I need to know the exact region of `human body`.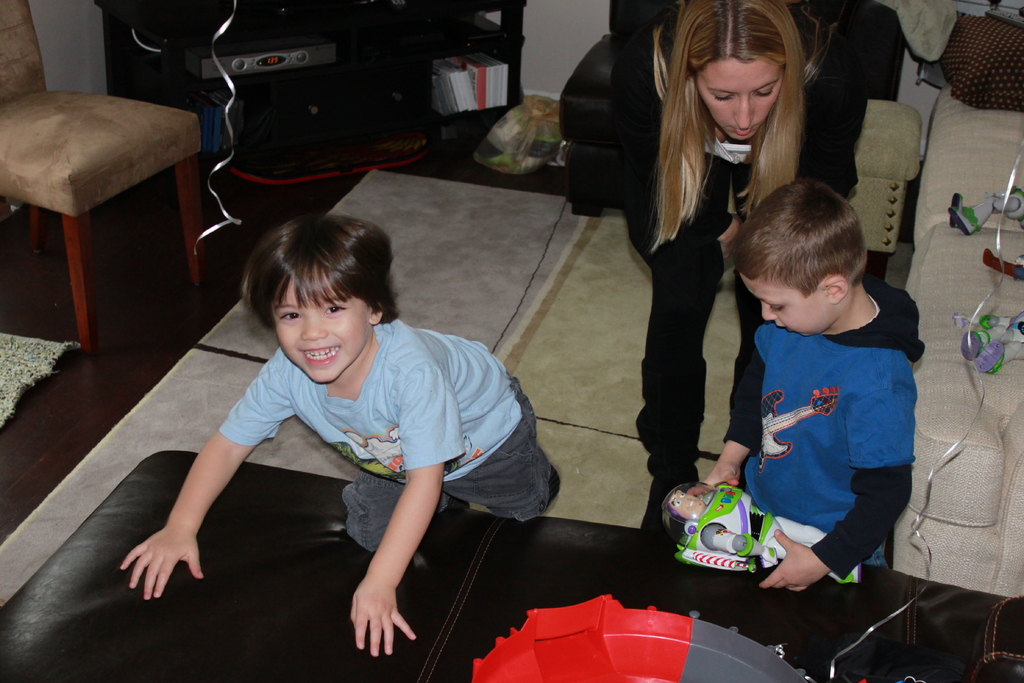
Region: box=[693, 176, 931, 571].
